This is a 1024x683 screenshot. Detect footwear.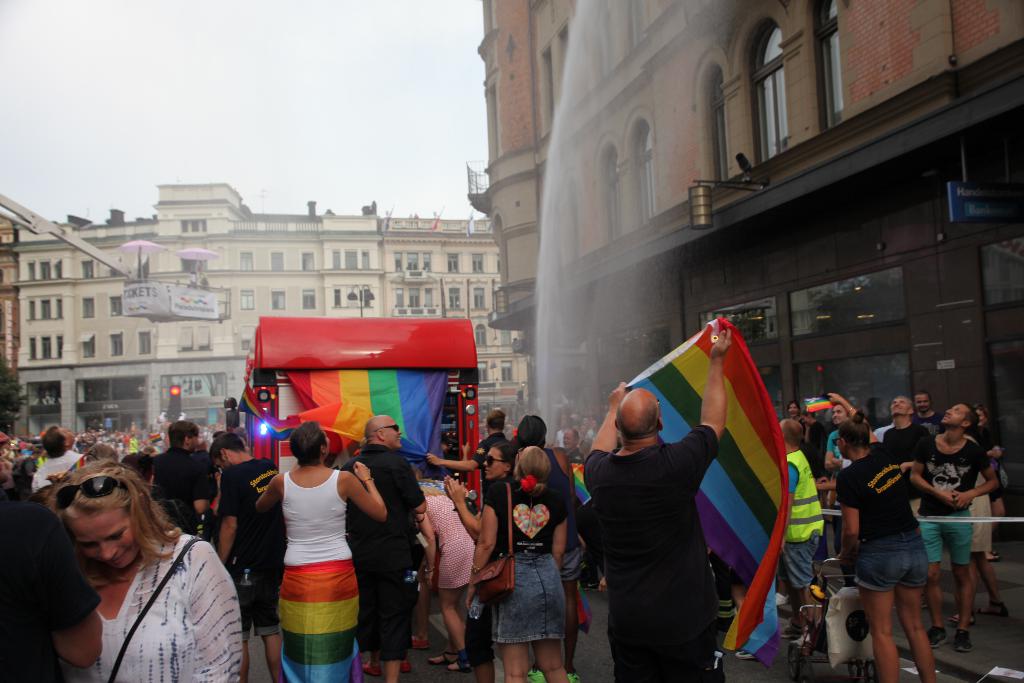
{"x1": 927, "y1": 623, "x2": 947, "y2": 649}.
